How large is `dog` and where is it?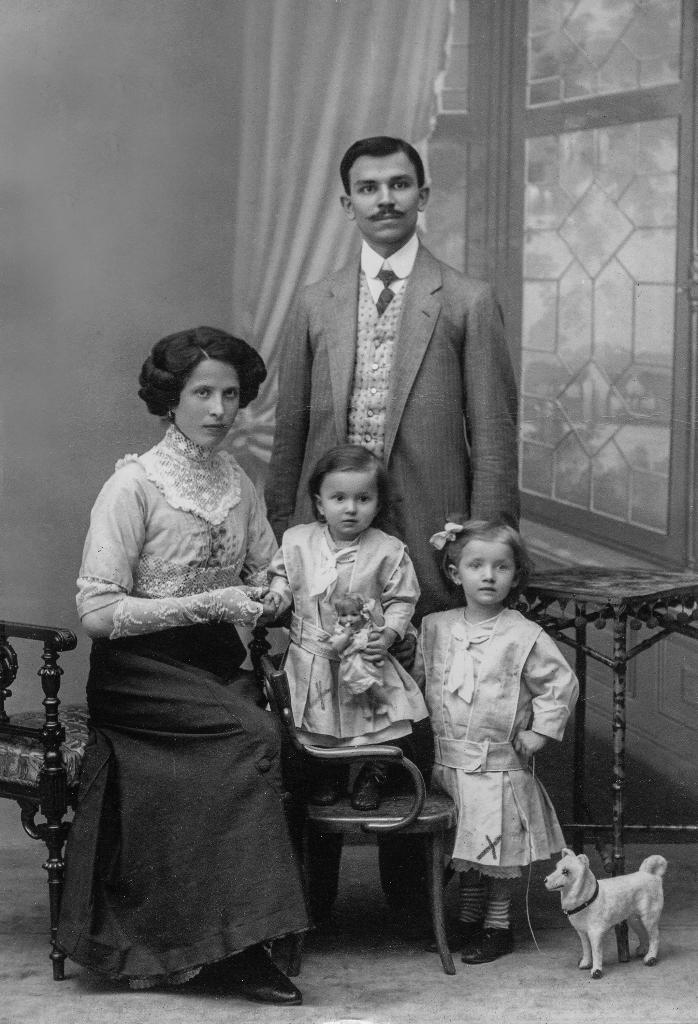
Bounding box: [left=541, top=845, right=672, bottom=986].
